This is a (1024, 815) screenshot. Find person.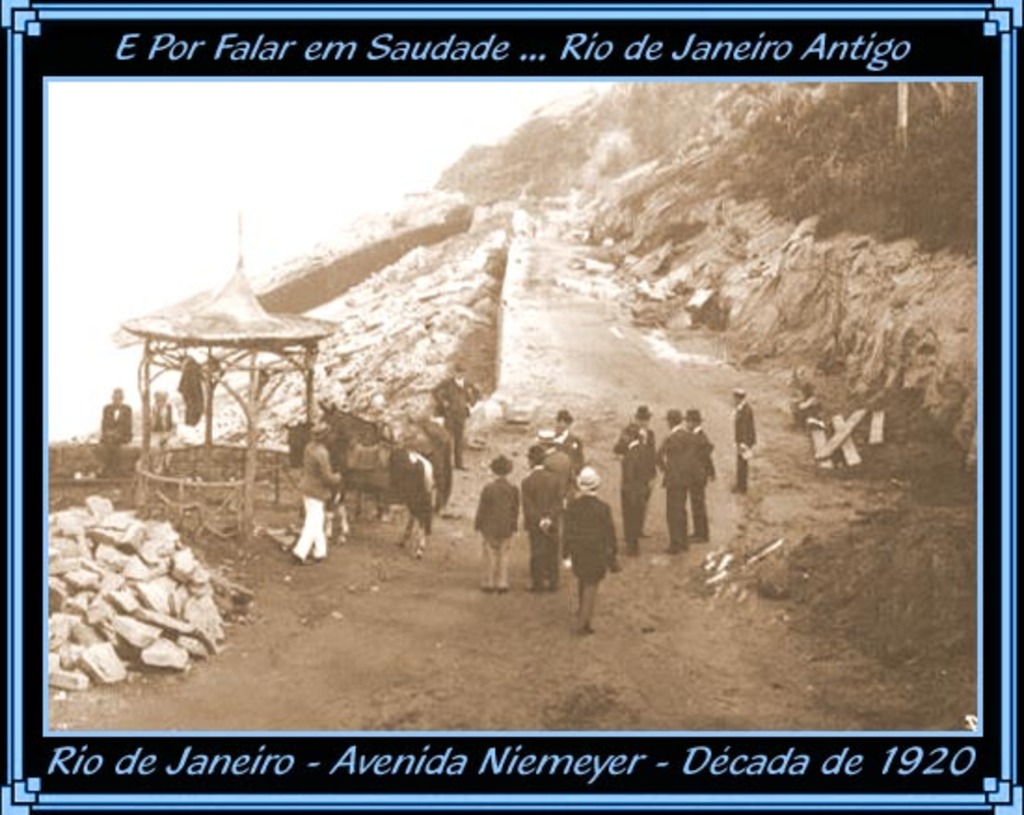
Bounding box: rect(657, 409, 700, 553).
